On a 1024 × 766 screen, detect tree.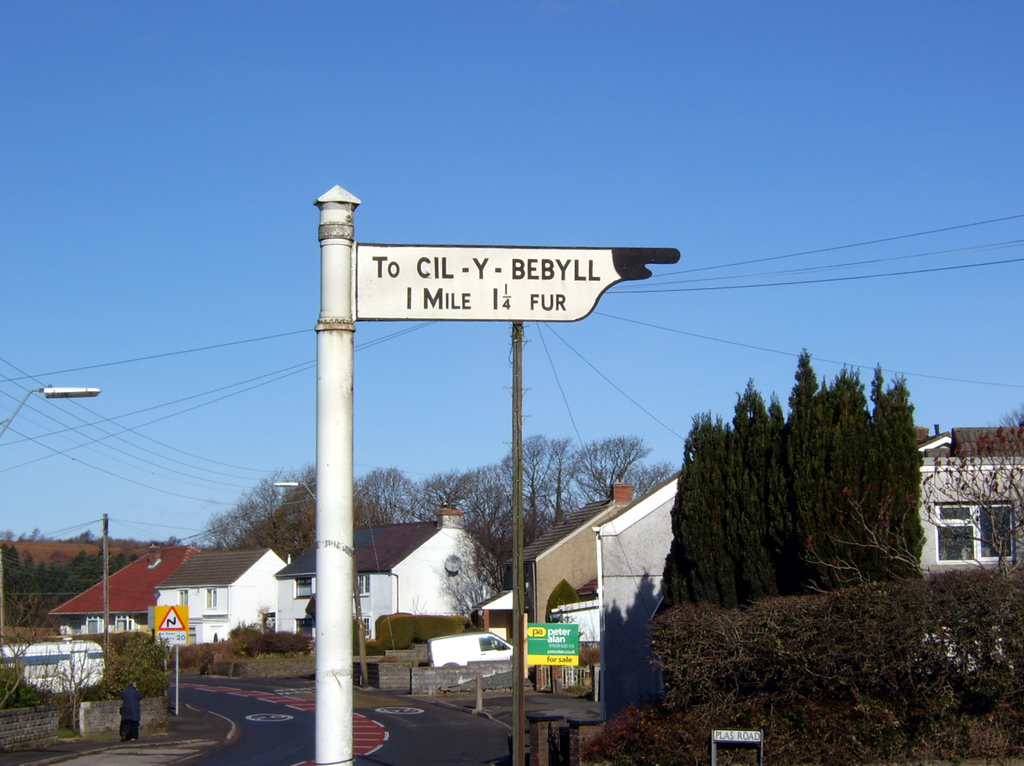
113/553/128/568.
